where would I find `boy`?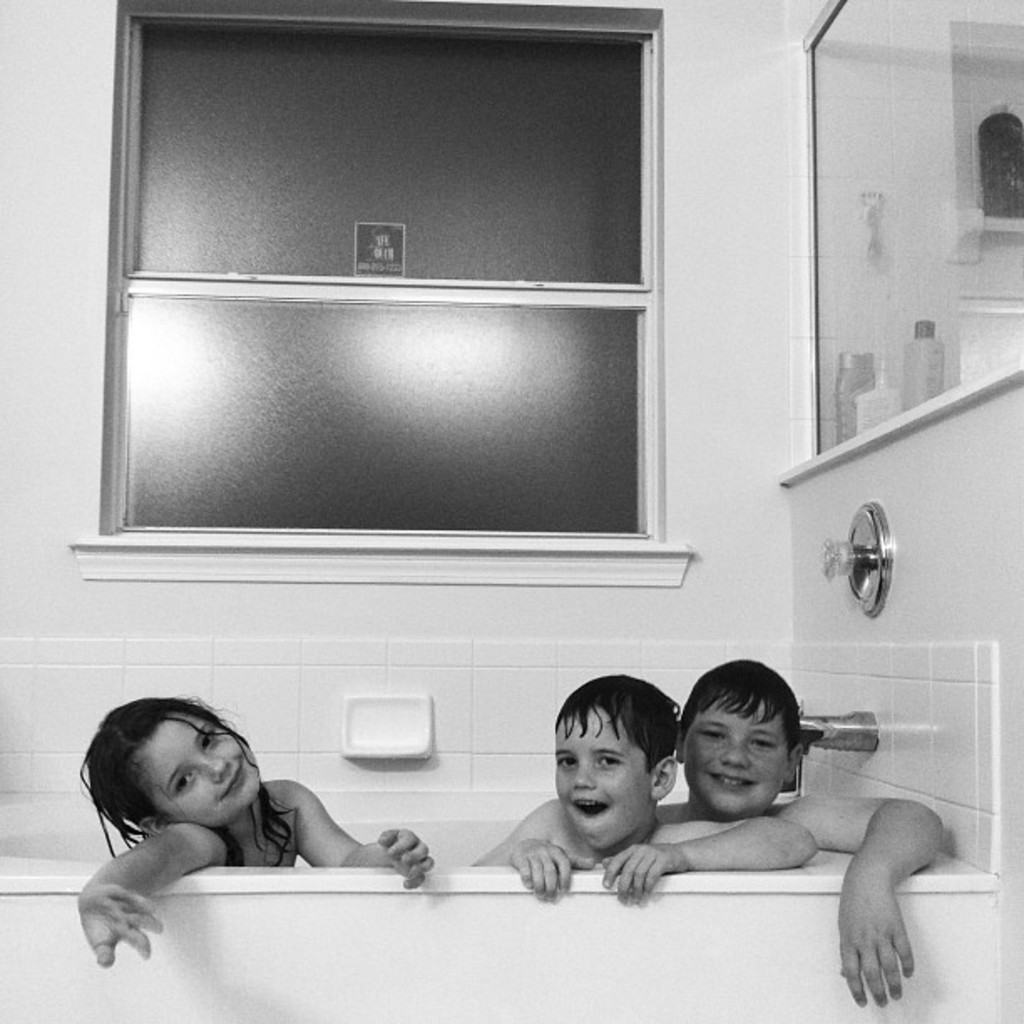
At left=462, top=674, right=822, bottom=904.
